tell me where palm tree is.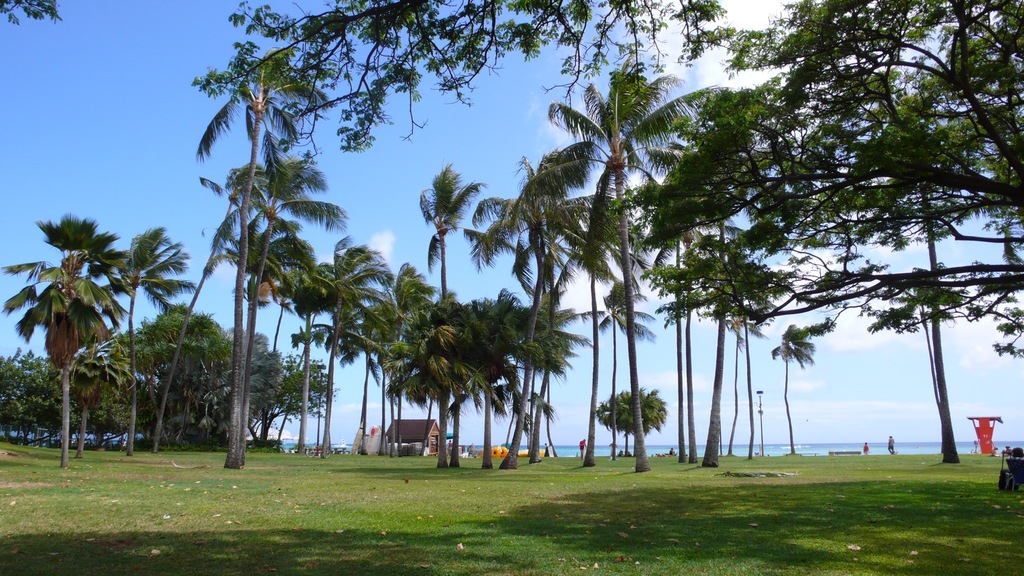
palm tree is at region(229, 220, 323, 486).
